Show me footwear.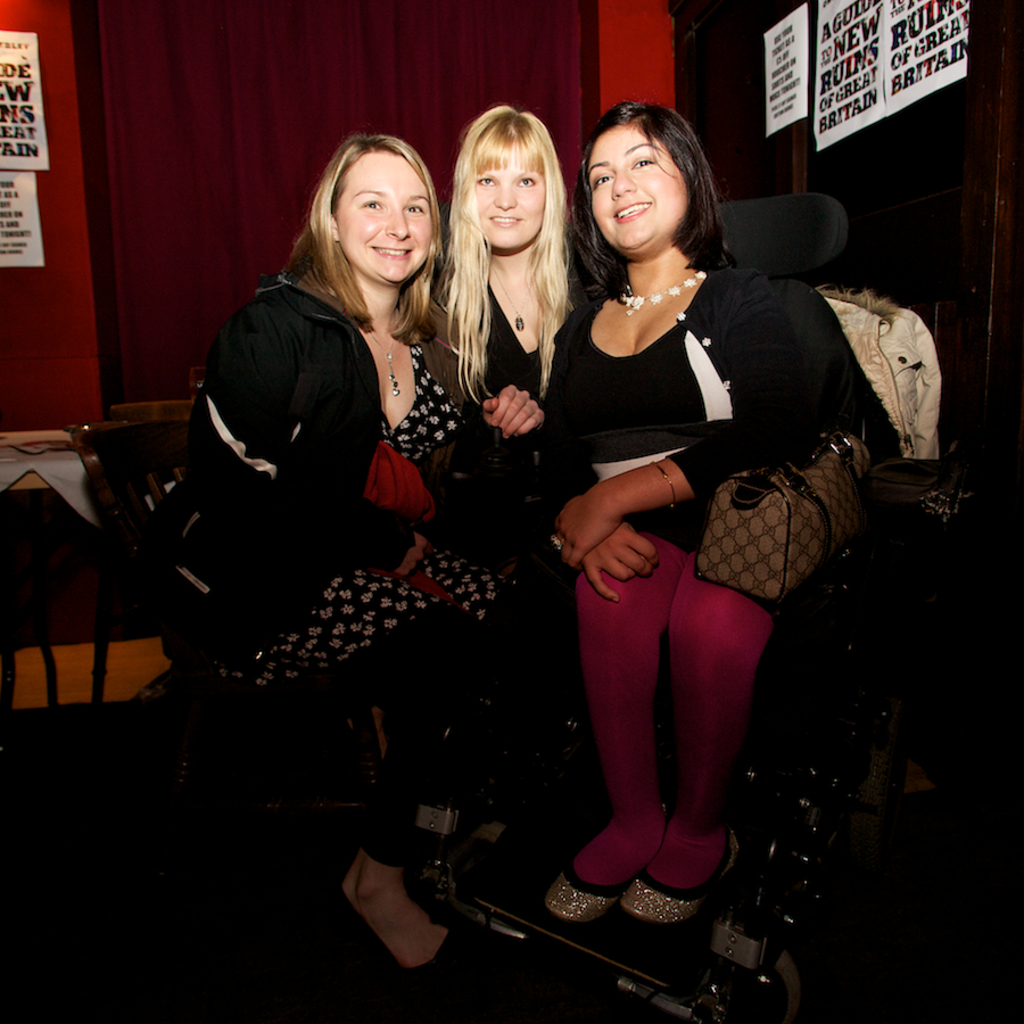
footwear is here: left=614, top=821, right=744, bottom=925.
